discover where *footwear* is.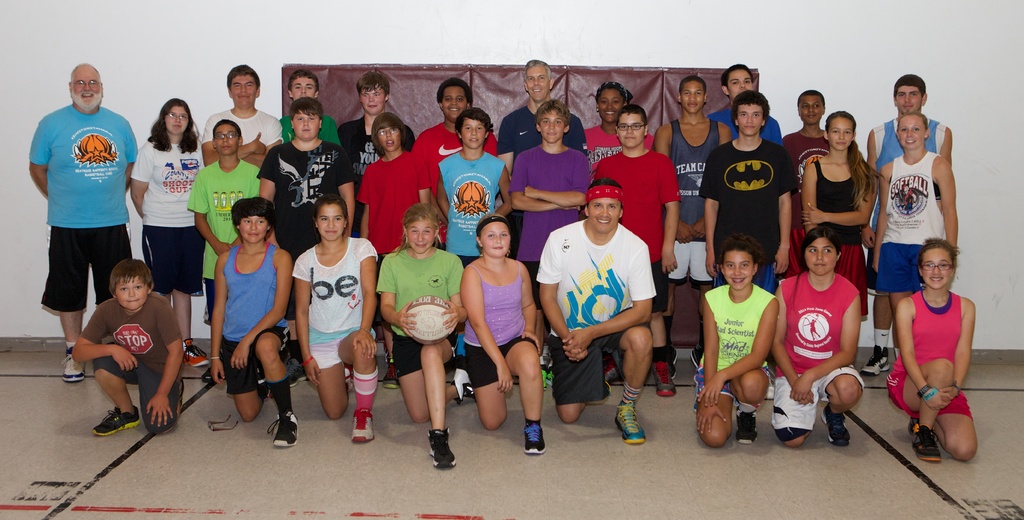
Discovered at <region>62, 356, 87, 382</region>.
